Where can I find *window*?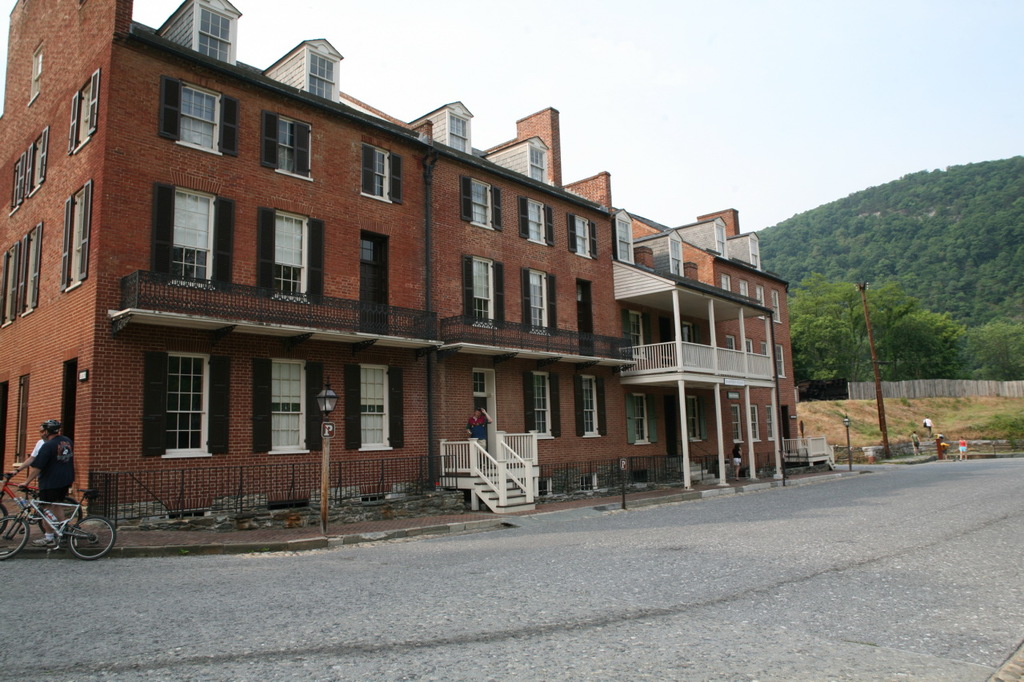
You can find it at [x1=23, y1=138, x2=48, y2=195].
